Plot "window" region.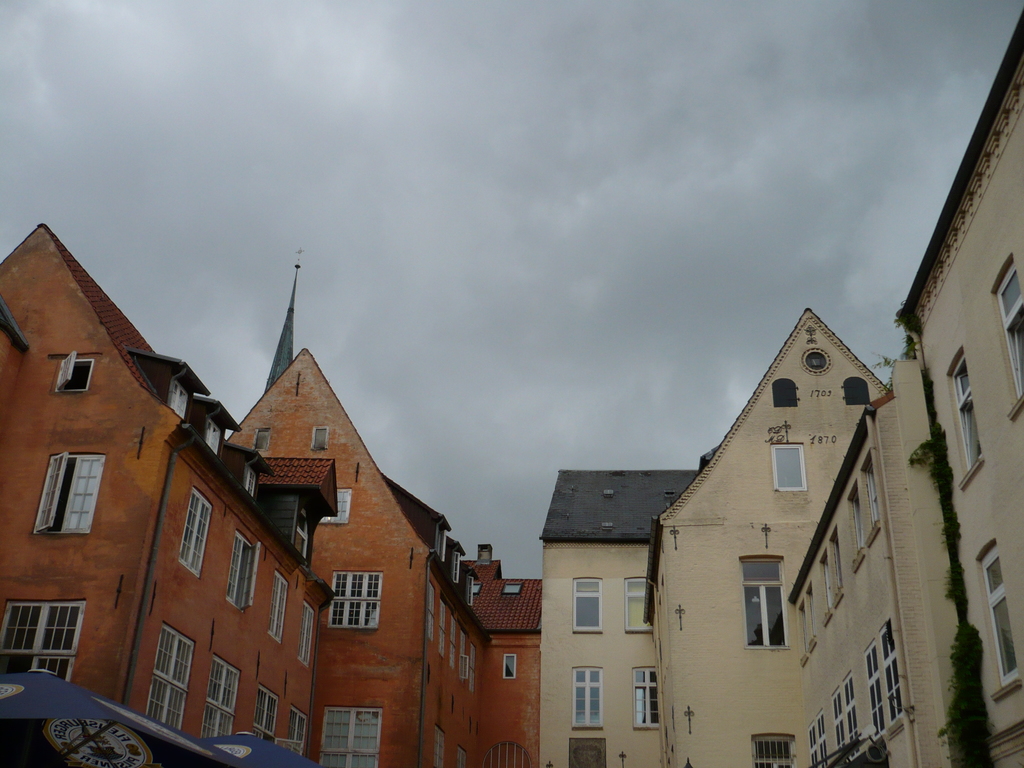
Plotted at x1=503 y1=655 x2=518 y2=676.
